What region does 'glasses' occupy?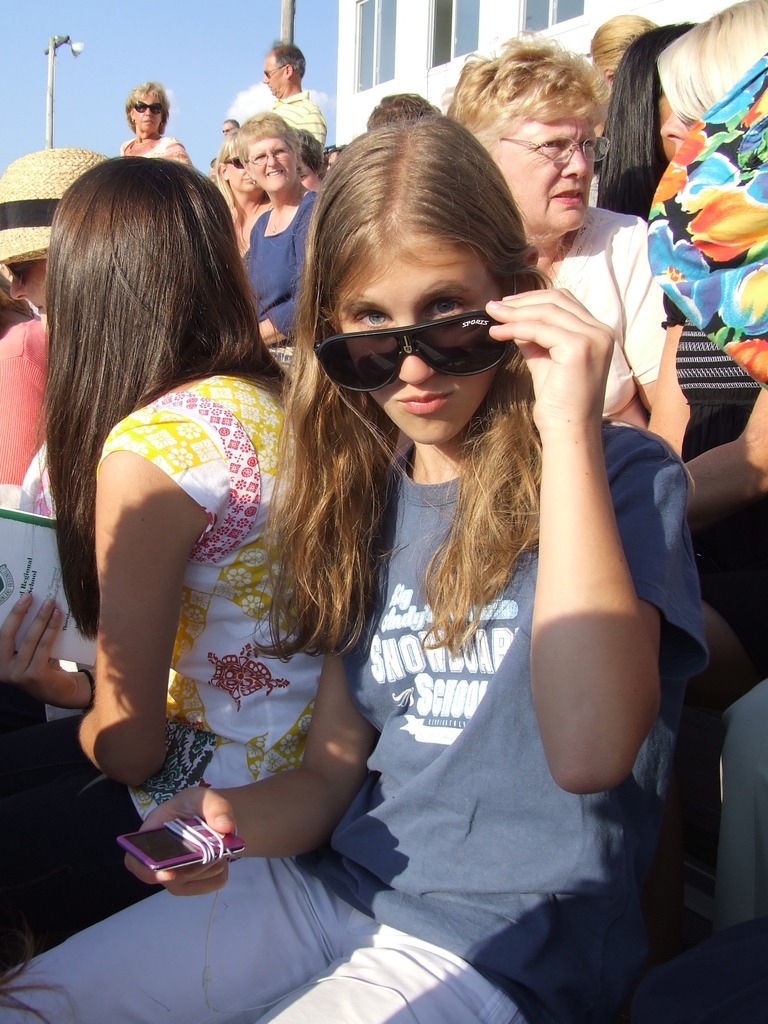
(x1=243, y1=147, x2=294, y2=168).
